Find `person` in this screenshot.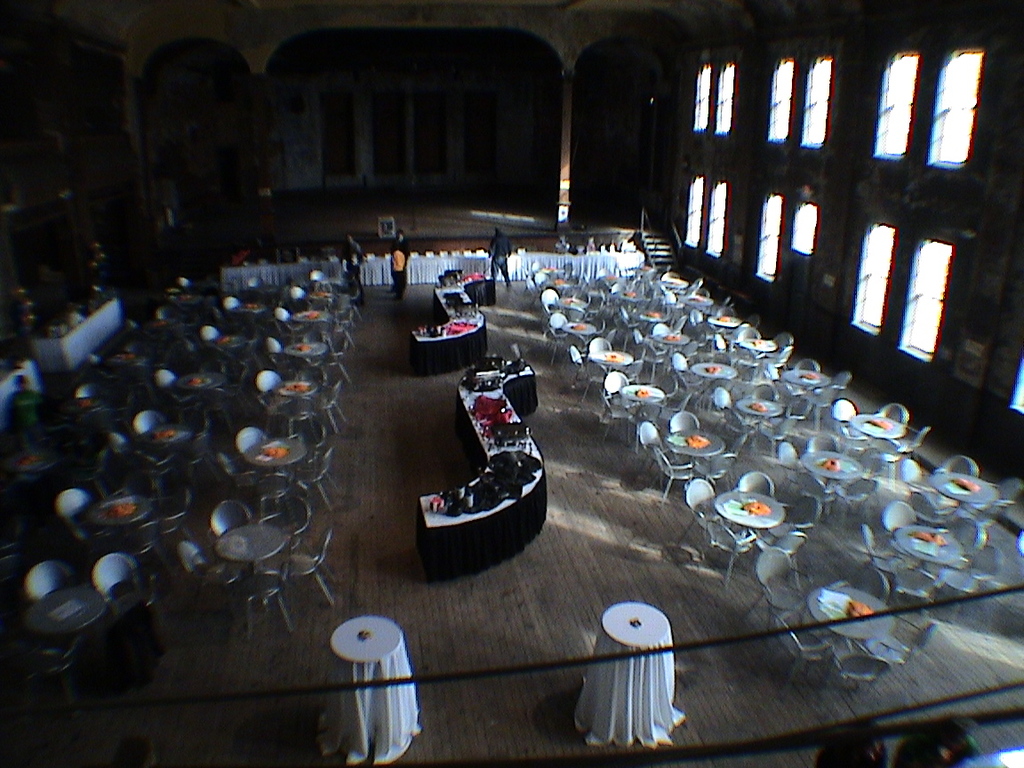
The bounding box for `person` is Rect(549, 229, 570, 256).
